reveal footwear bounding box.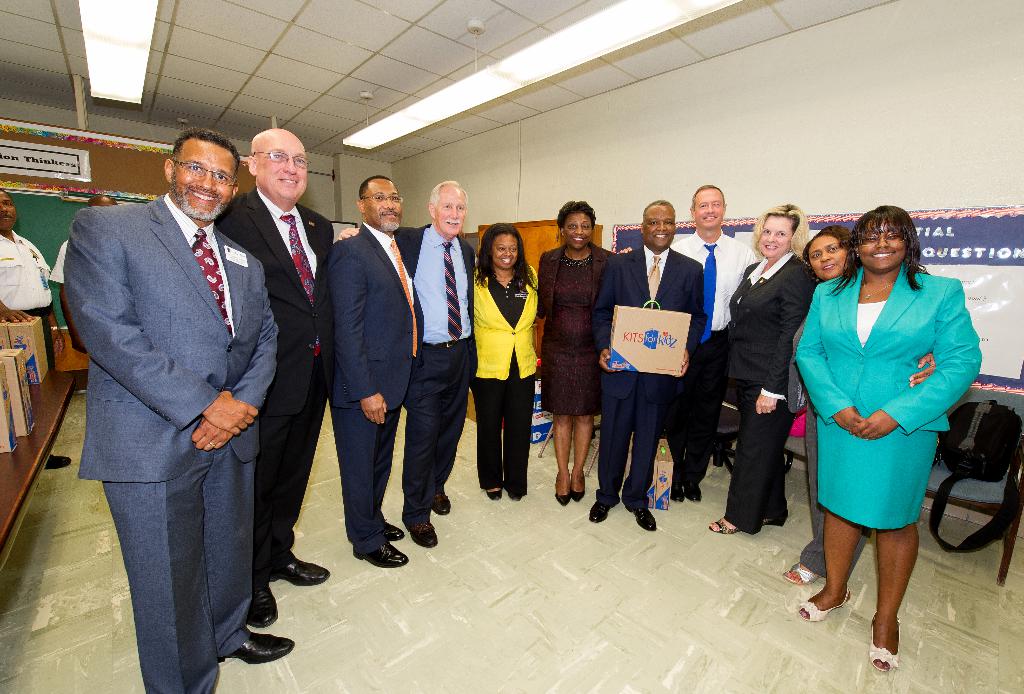
Revealed: {"x1": 871, "y1": 618, "x2": 902, "y2": 672}.
